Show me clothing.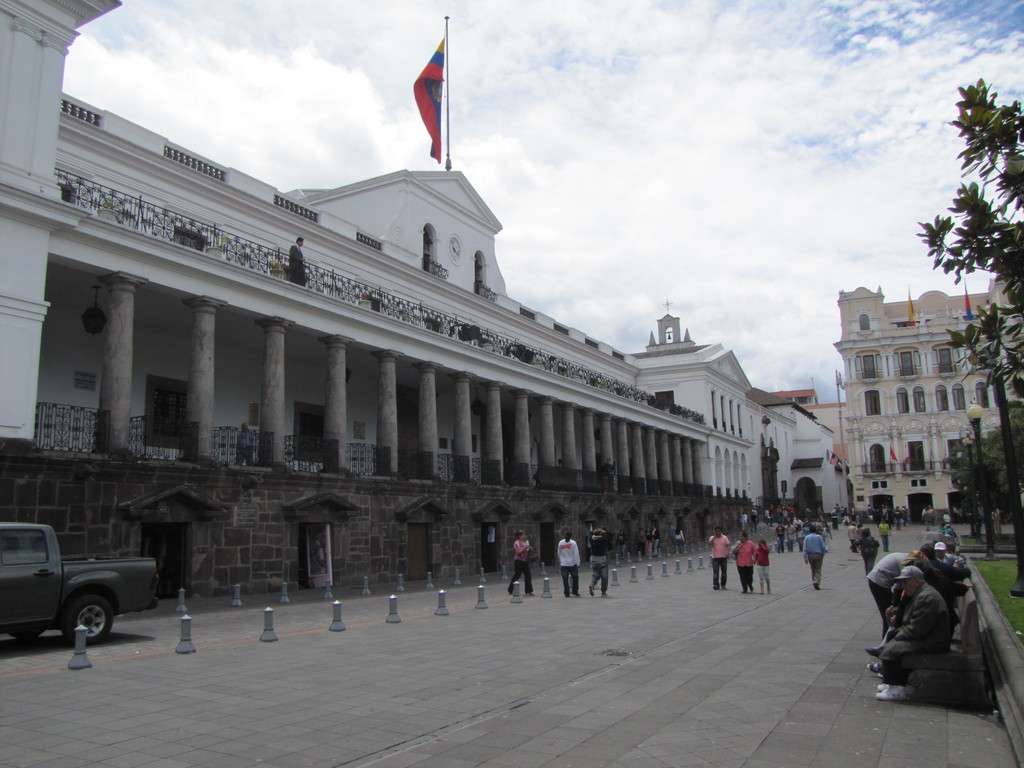
clothing is here: <region>752, 544, 773, 595</region>.
